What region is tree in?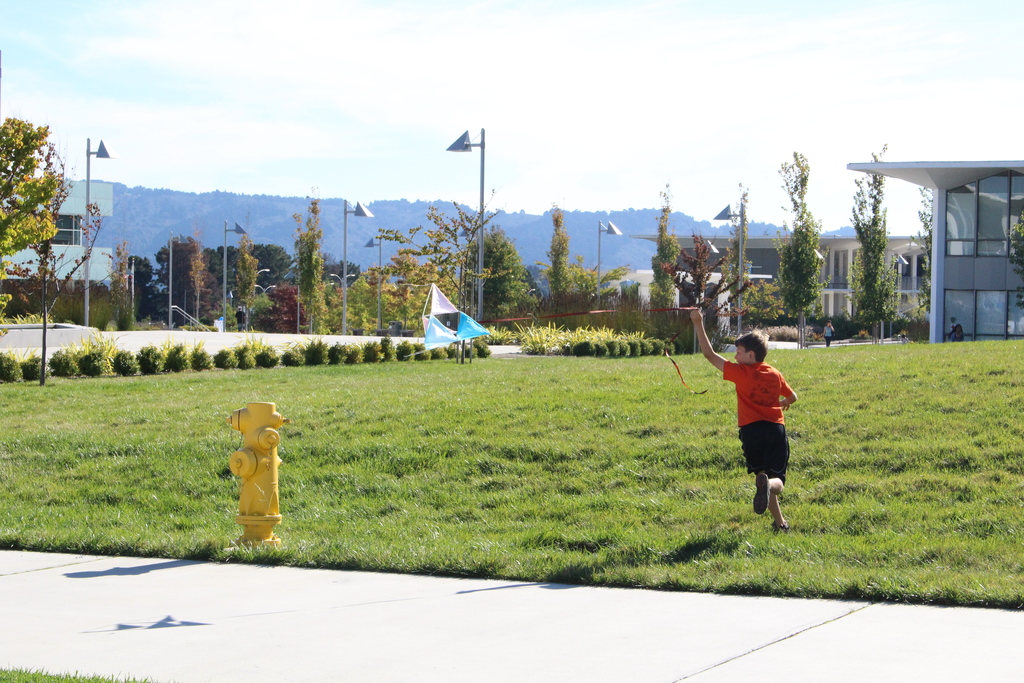
(x1=0, y1=190, x2=101, y2=325).
